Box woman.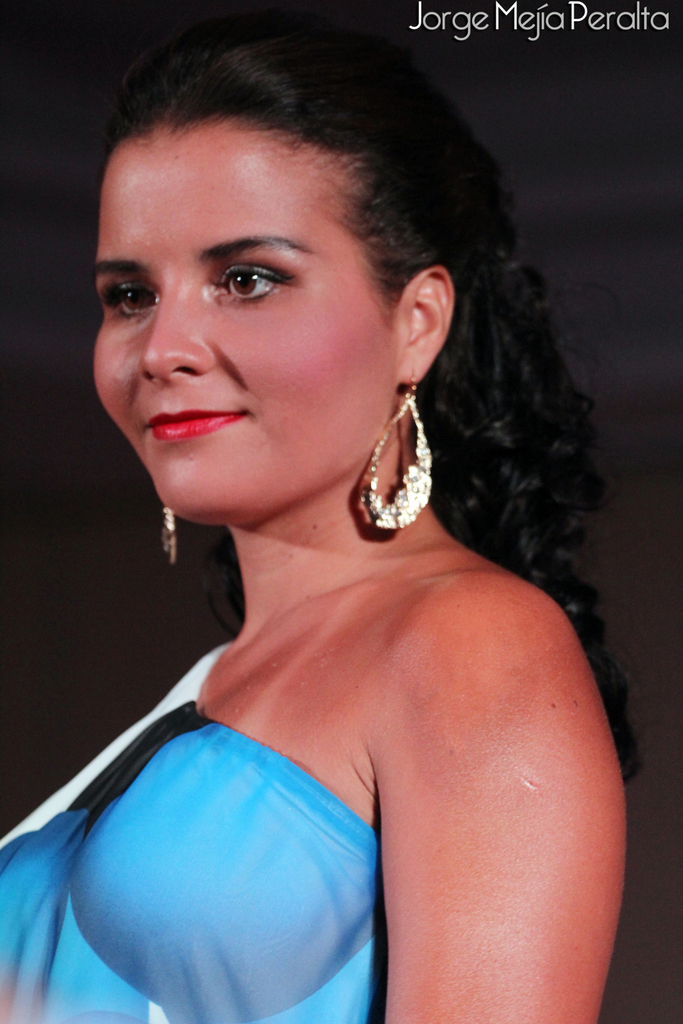
{"left": 12, "top": 37, "right": 652, "bottom": 1018}.
